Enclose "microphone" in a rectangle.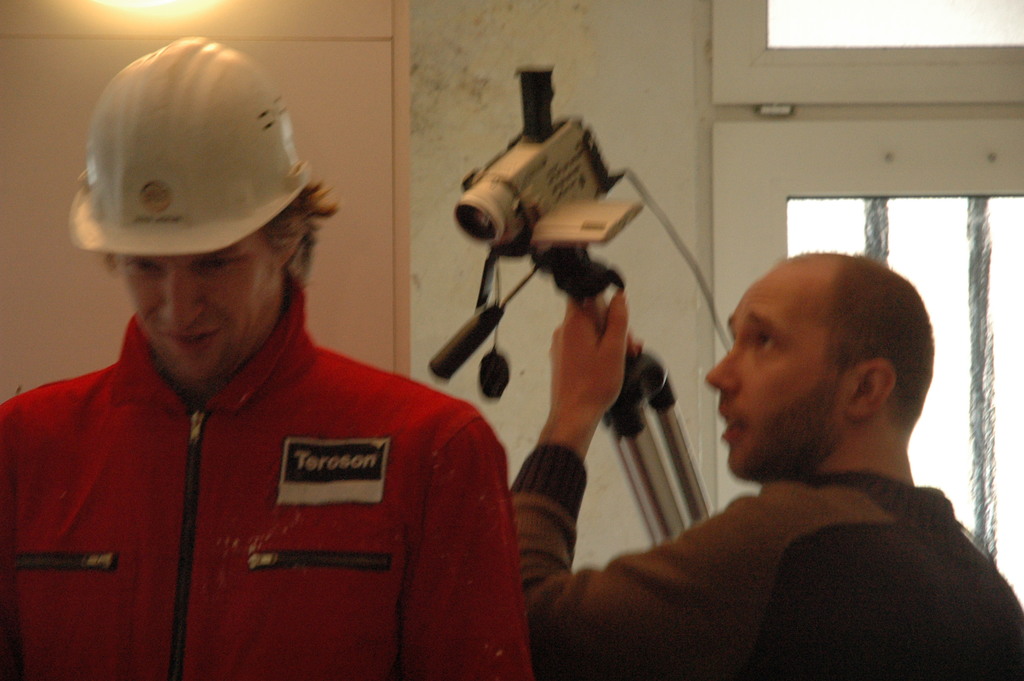
bbox=[425, 301, 505, 385].
